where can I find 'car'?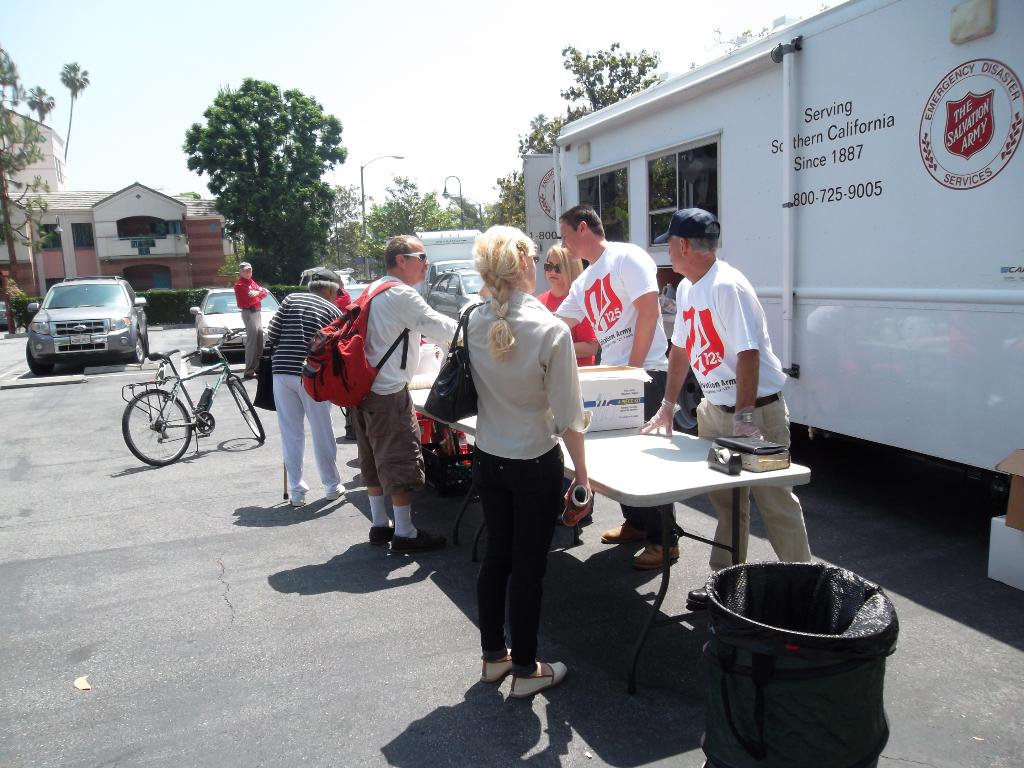
You can find it at <box>191,287,283,366</box>.
